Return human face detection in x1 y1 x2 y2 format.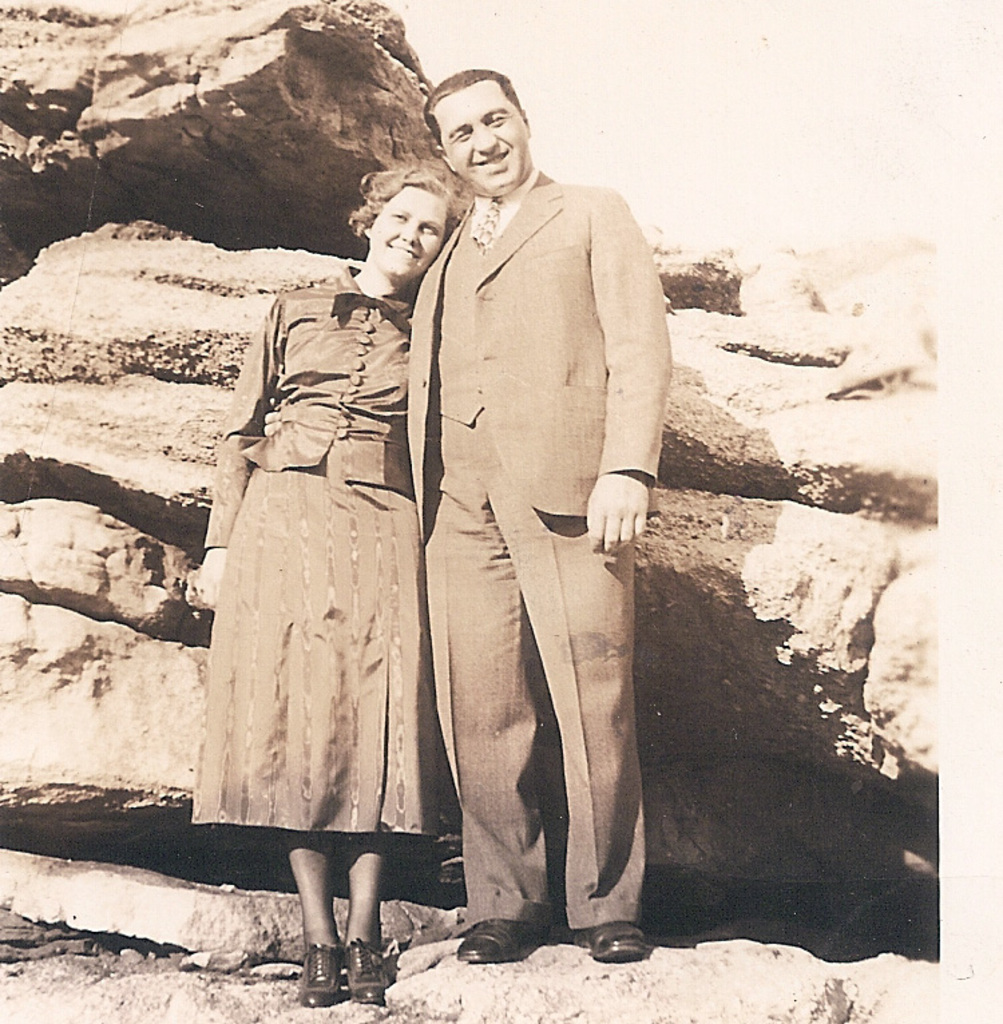
374 199 440 267.
